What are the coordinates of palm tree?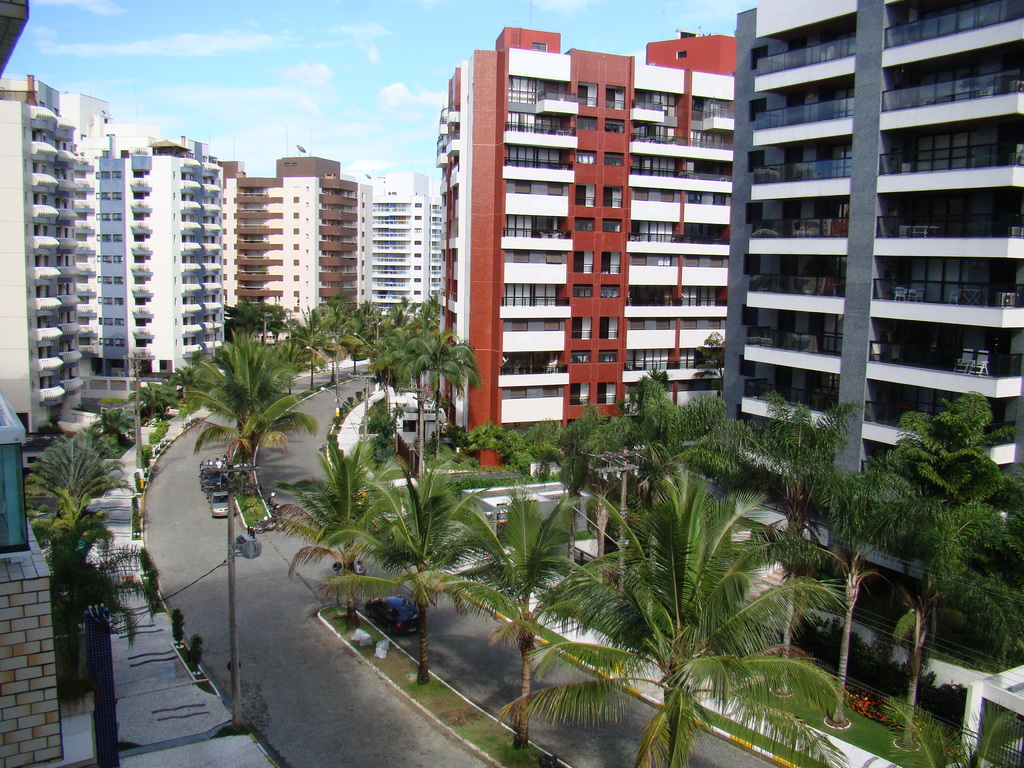
select_region(24, 428, 141, 703).
